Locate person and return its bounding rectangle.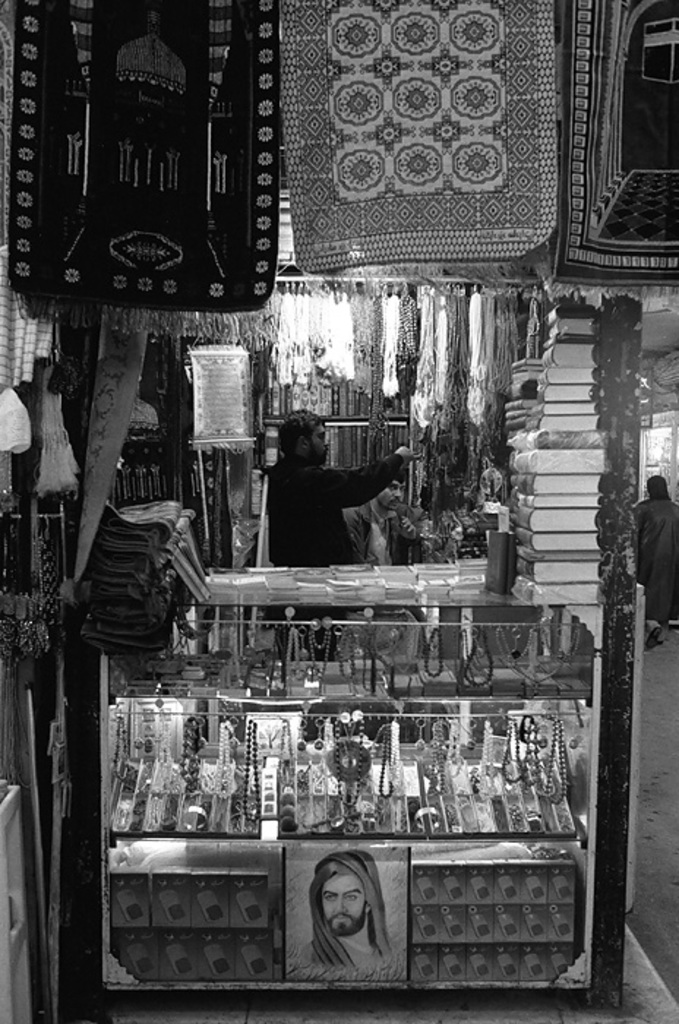
{"x1": 301, "y1": 853, "x2": 389, "y2": 965}.
